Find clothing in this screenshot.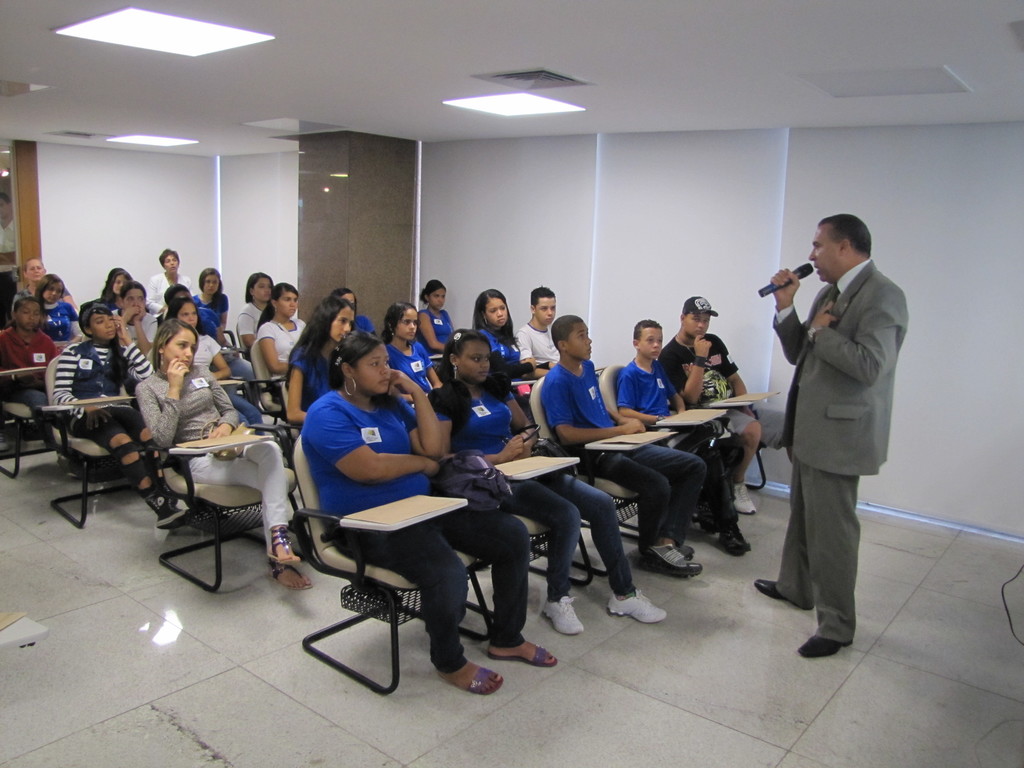
The bounding box for clothing is x1=351 y1=312 x2=376 y2=338.
